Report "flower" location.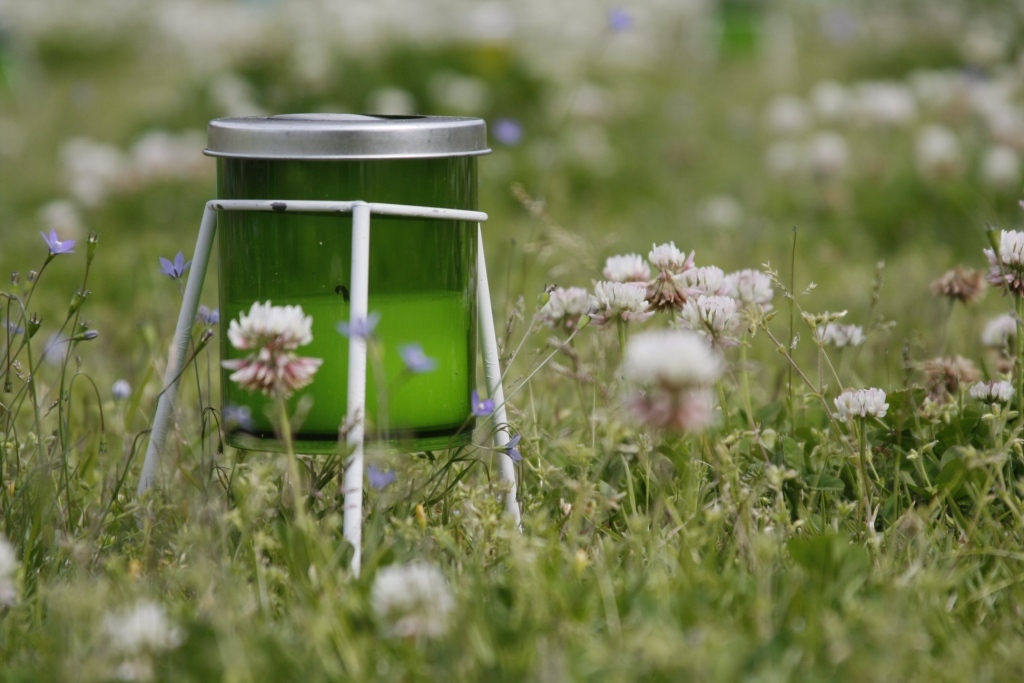
Report: <box>93,596,178,682</box>.
